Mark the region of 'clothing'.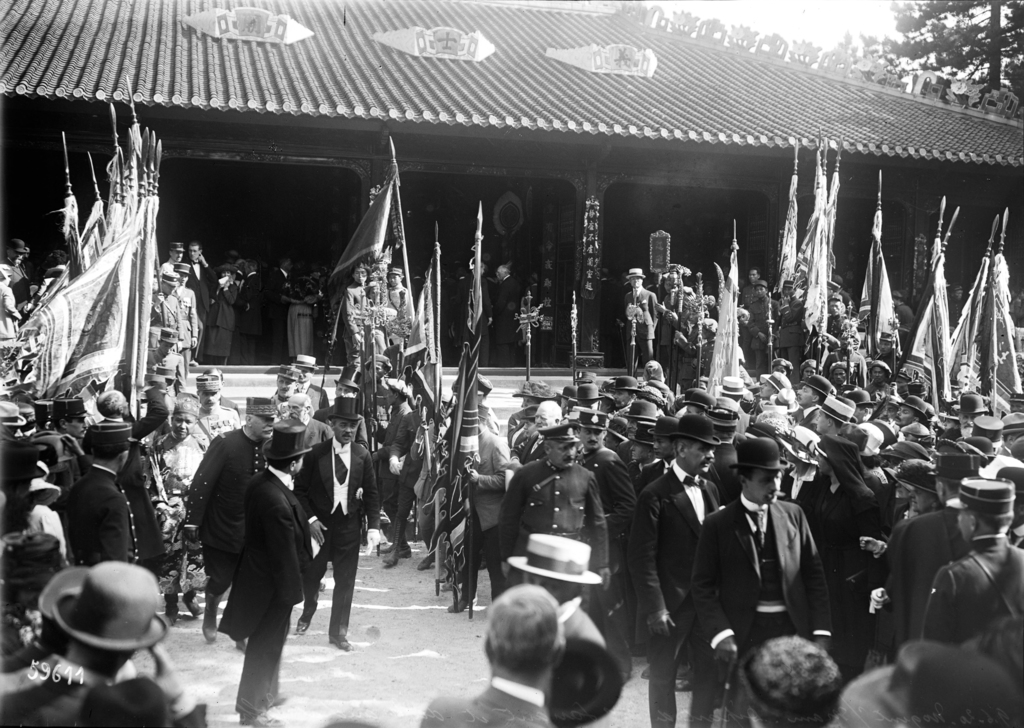
Region: detection(293, 418, 389, 615).
